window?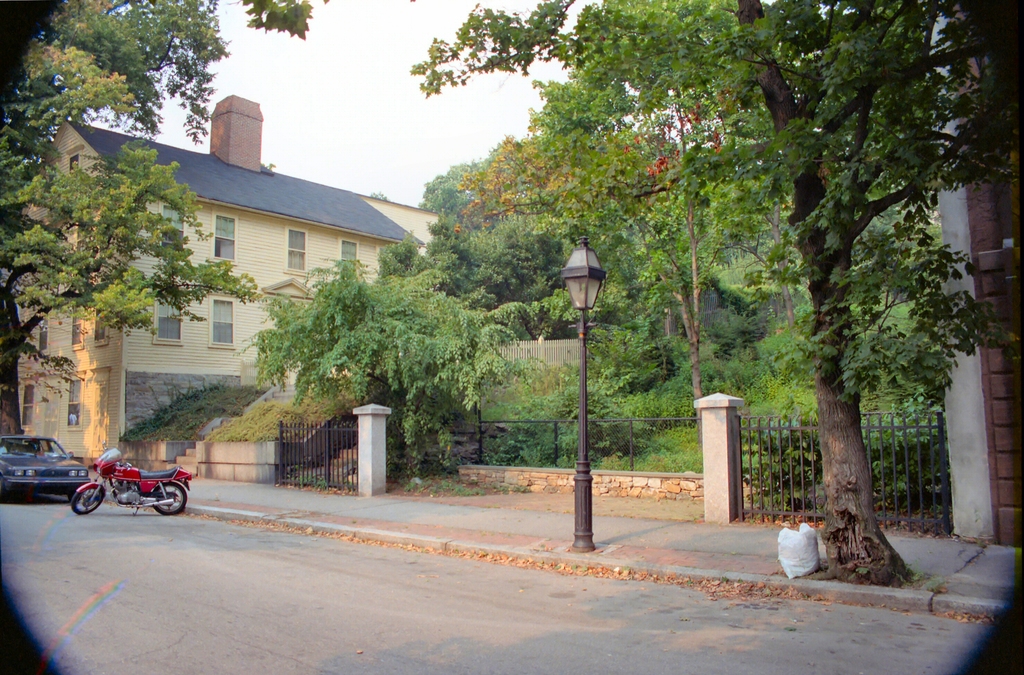
210:300:232:342
